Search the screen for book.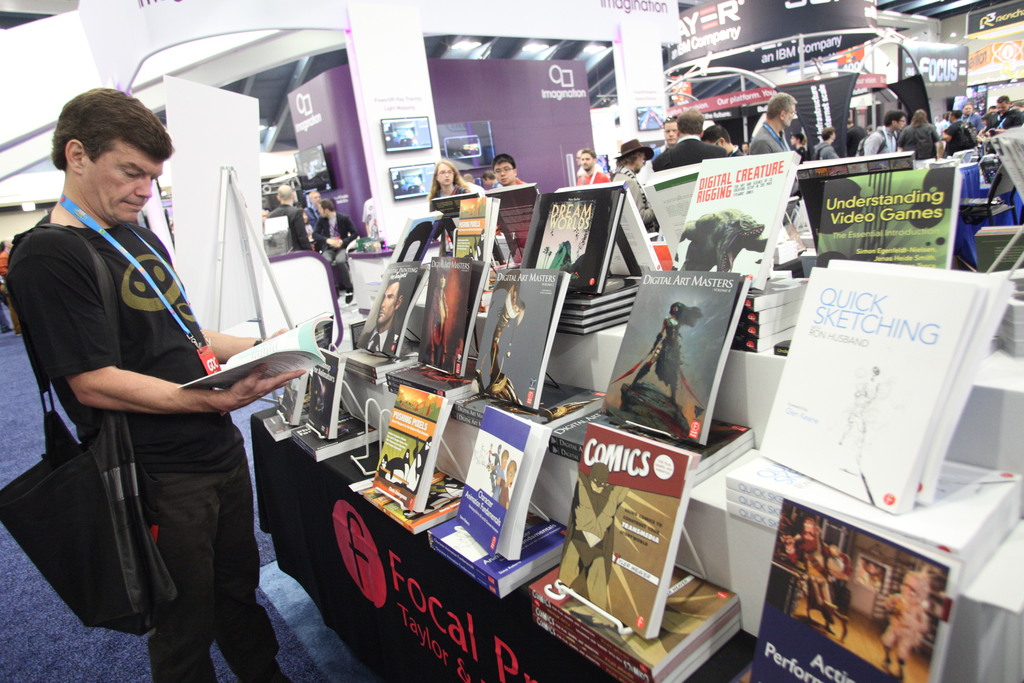
Found at x1=792, y1=151, x2=918, y2=177.
